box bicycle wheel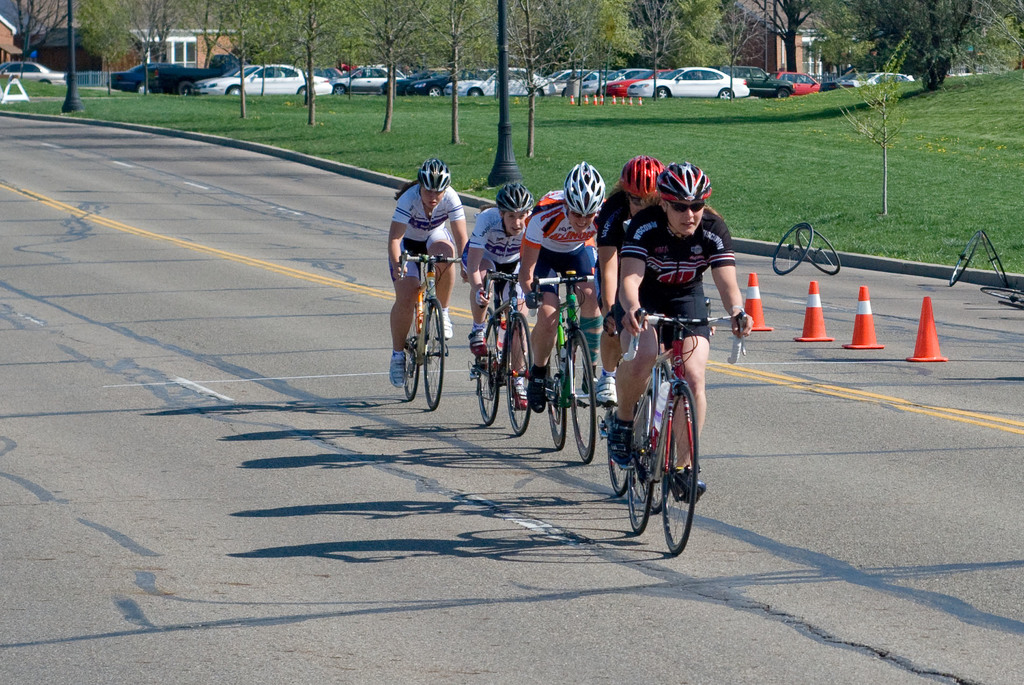
[left=660, top=384, right=700, bottom=554]
